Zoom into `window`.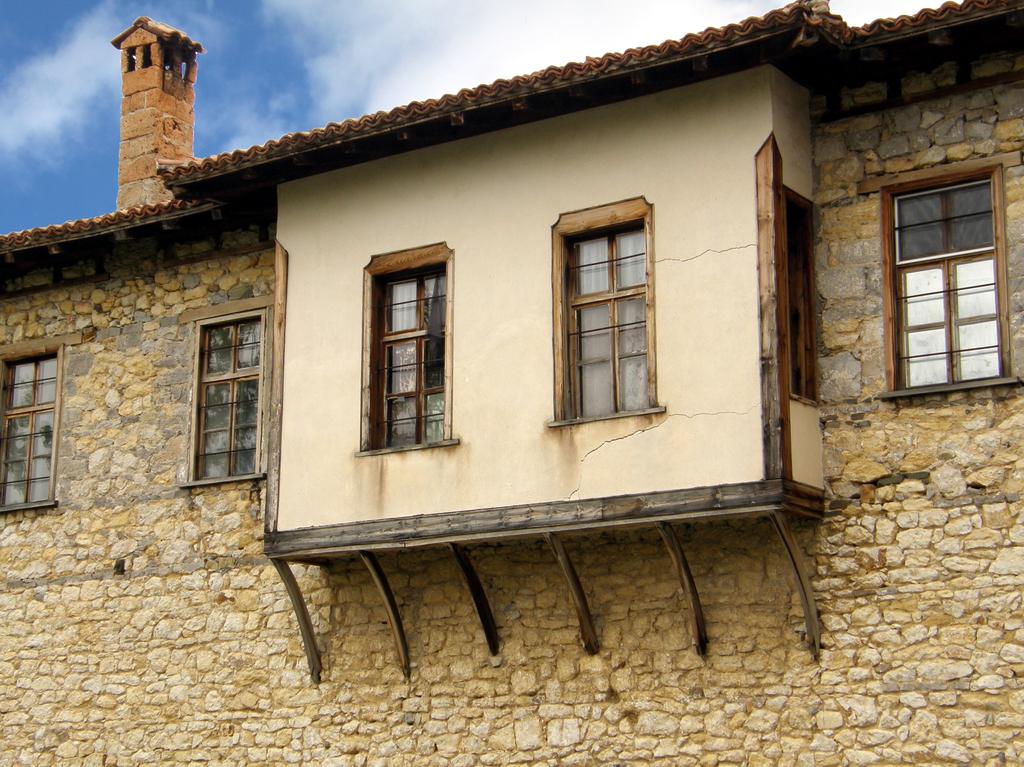
Zoom target: pyautogui.locateOnScreen(181, 305, 279, 482).
